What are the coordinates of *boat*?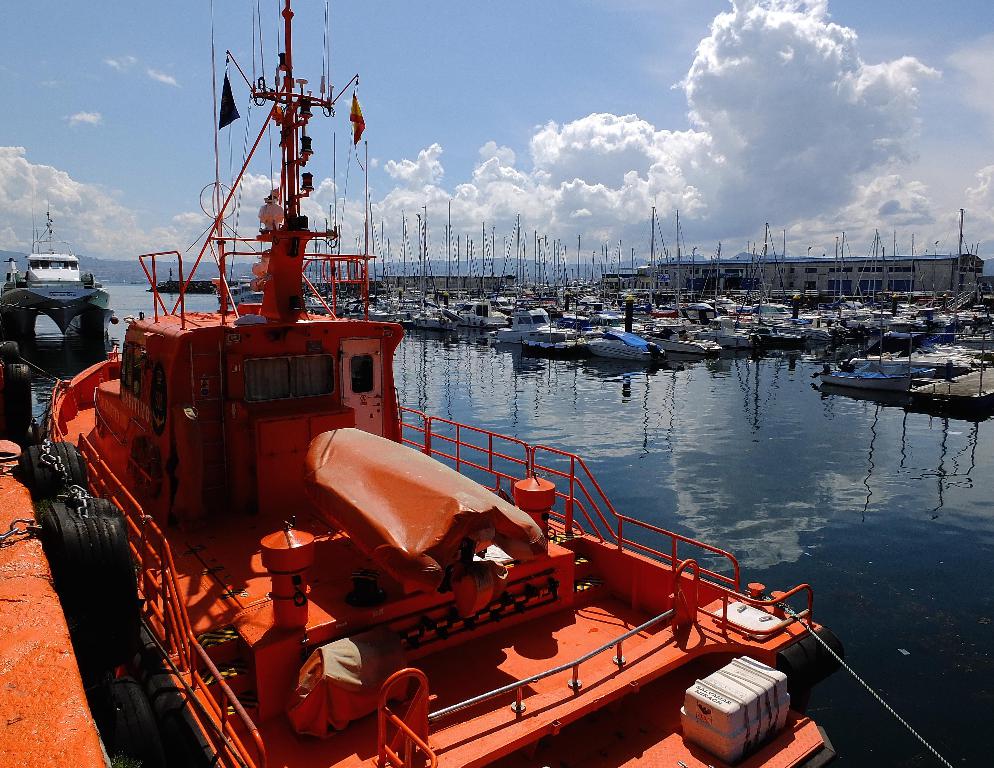
crop(0, 217, 121, 477).
